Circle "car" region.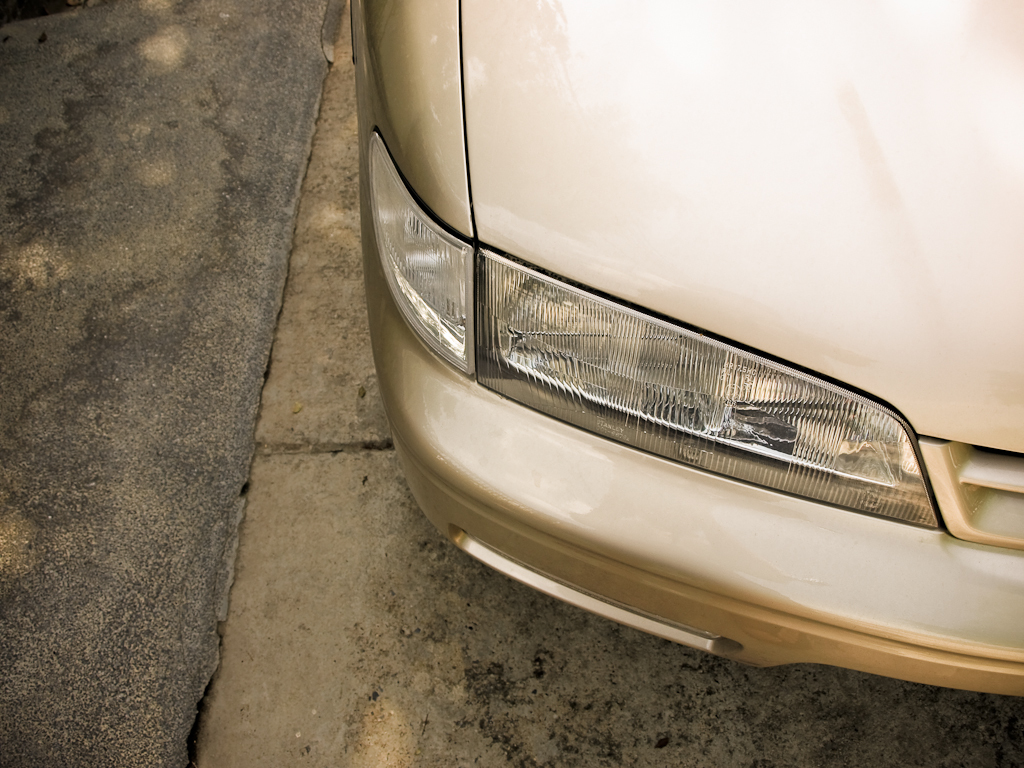
Region: 349, 0, 1023, 705.
